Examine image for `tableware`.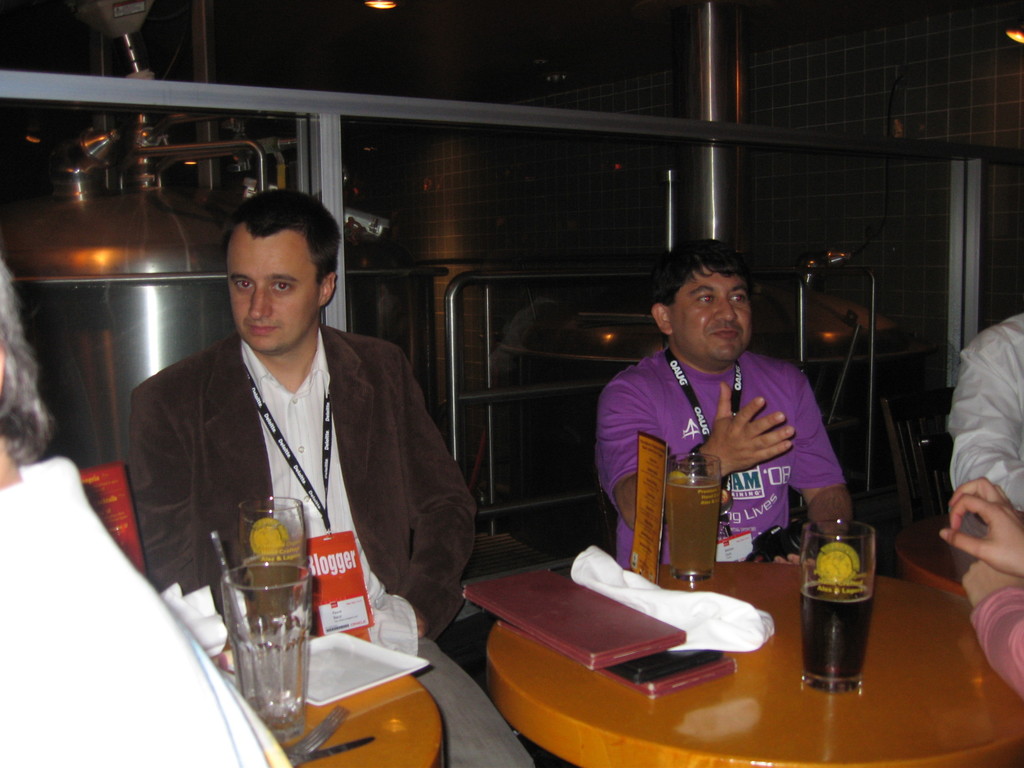
Examination result: BBox(799, 519, 879, 691).
